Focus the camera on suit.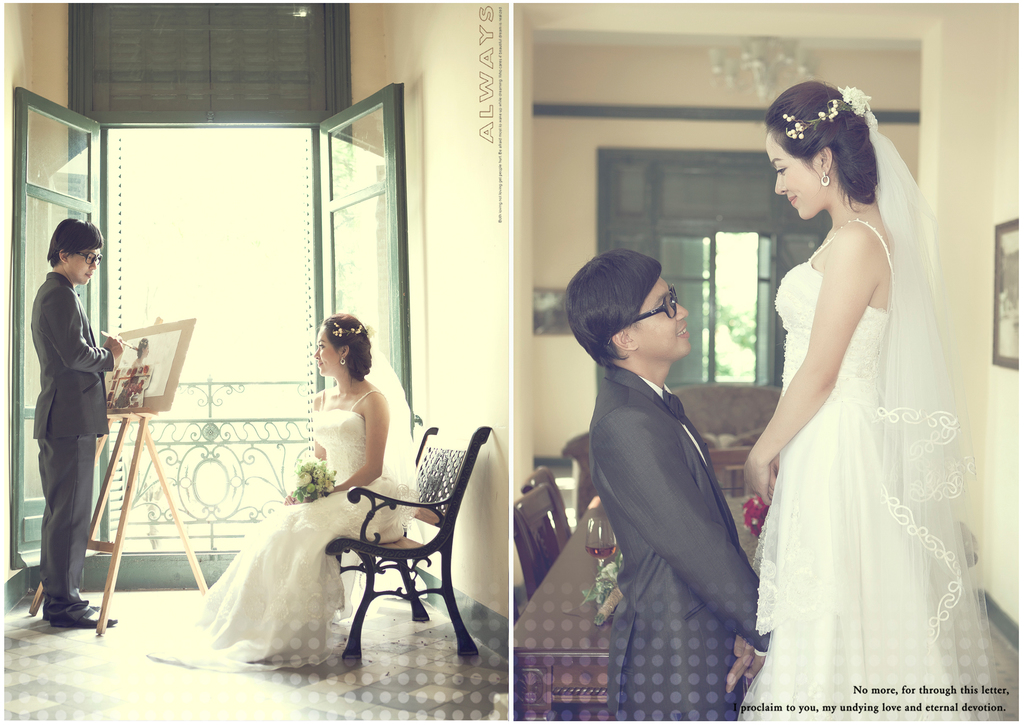
Focus region: x1=15, y1=239, x2=115, y2=631.
